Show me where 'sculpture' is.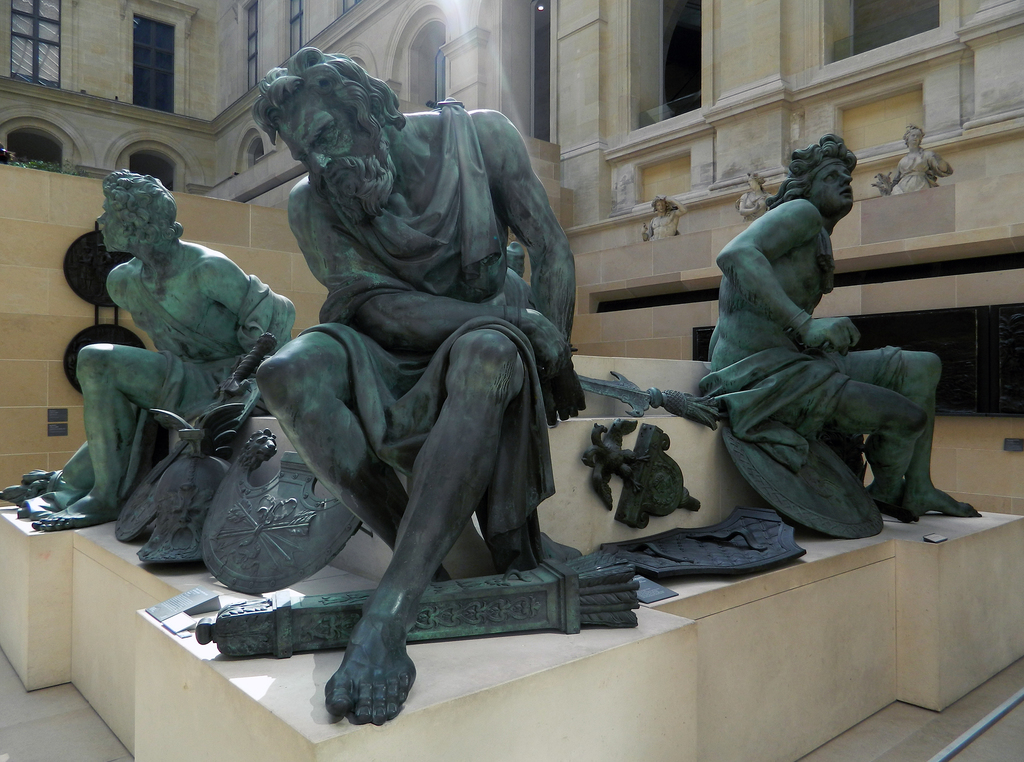
'sculpture' is at (0, 168, 299, 532).
